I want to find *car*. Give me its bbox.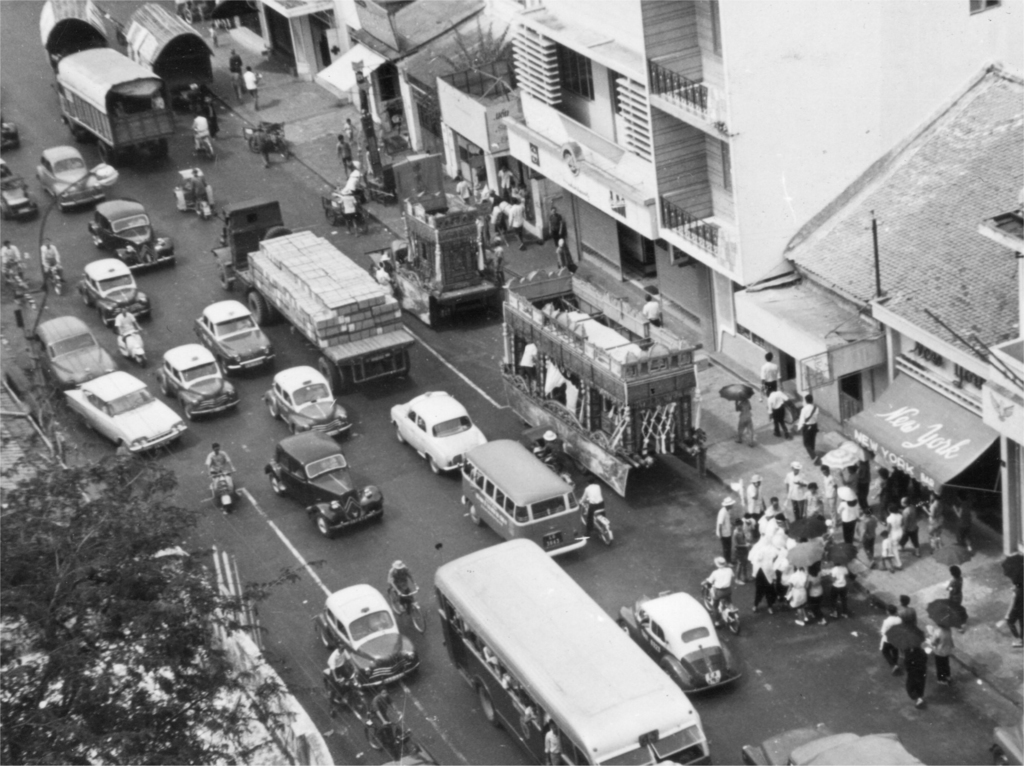
bbox(738, 721, 928, 765).
